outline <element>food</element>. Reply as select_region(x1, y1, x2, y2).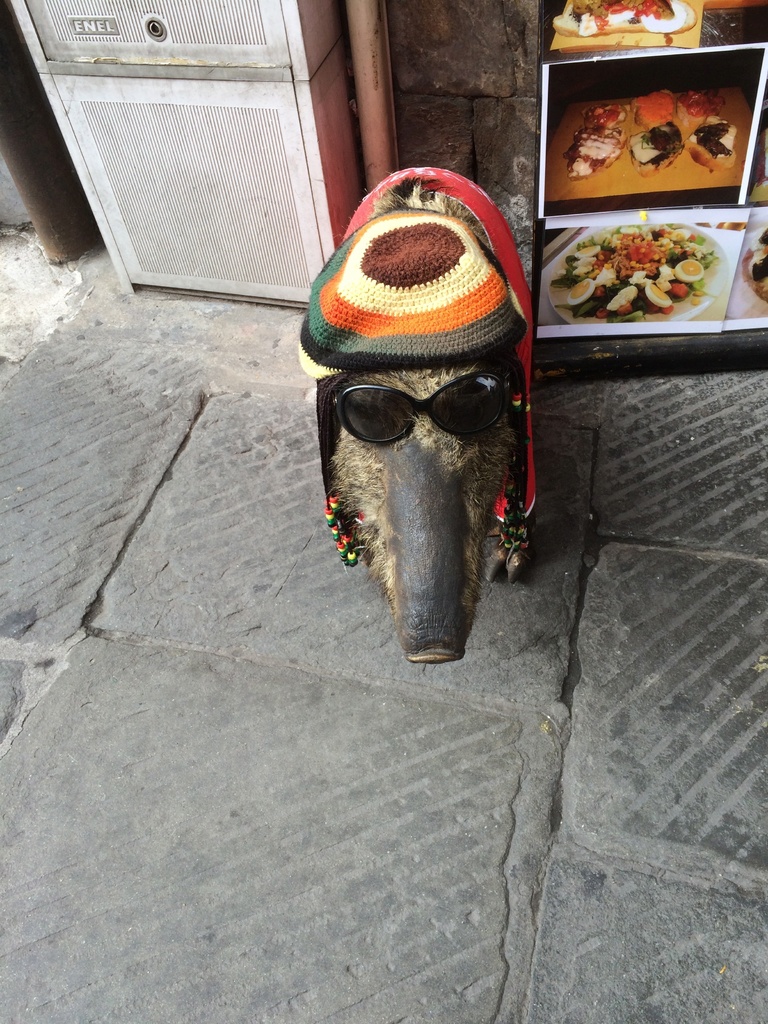
select_region(554, 0, 692, 40).
